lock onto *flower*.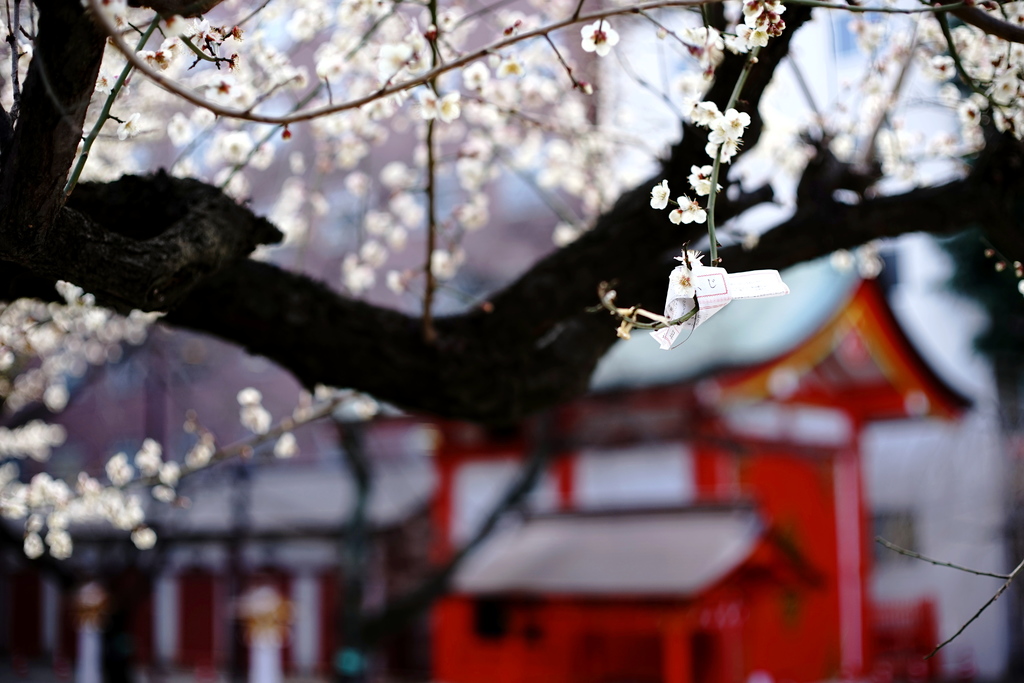
Locked: bbox=(651, 172, 671, 211).
